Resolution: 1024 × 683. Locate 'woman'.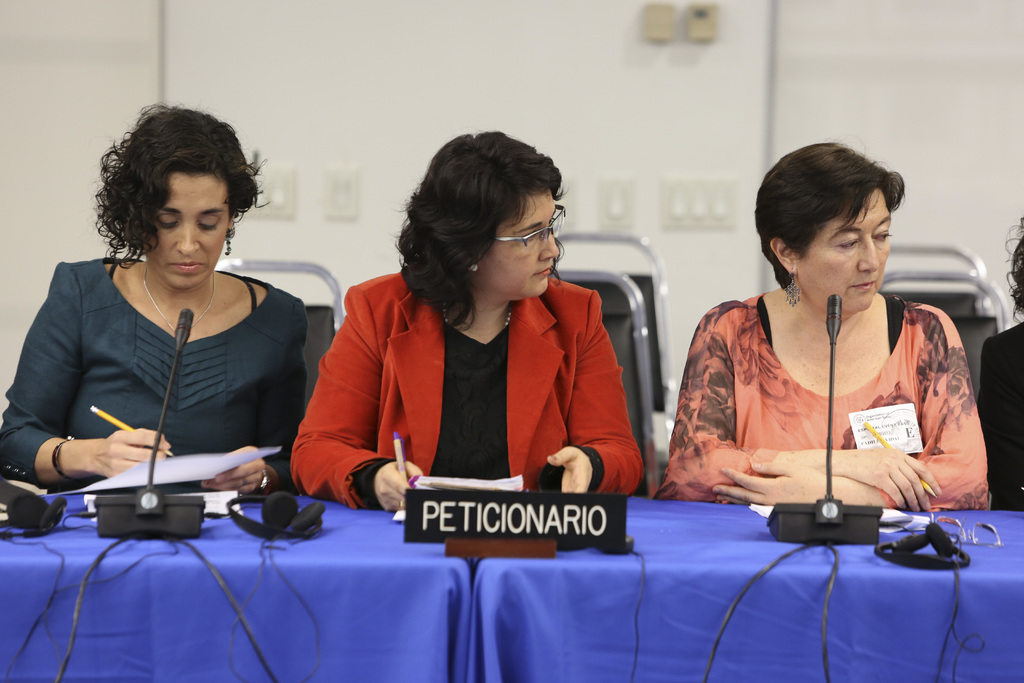
detection(0, 102, 307, 493).
